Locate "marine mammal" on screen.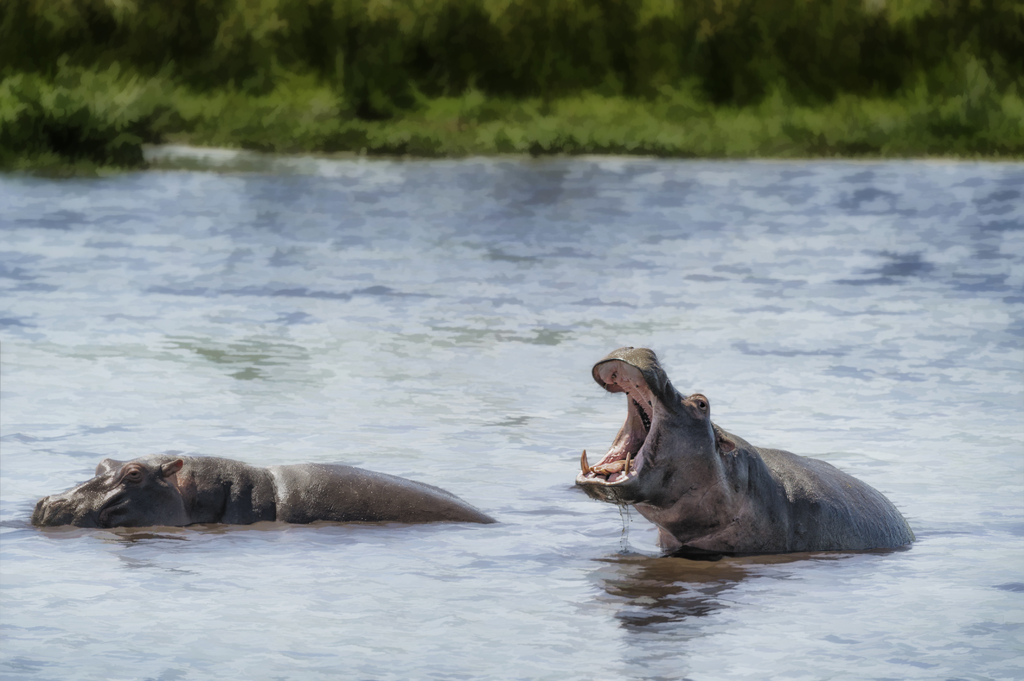
On screen at [584,368,917,570].
